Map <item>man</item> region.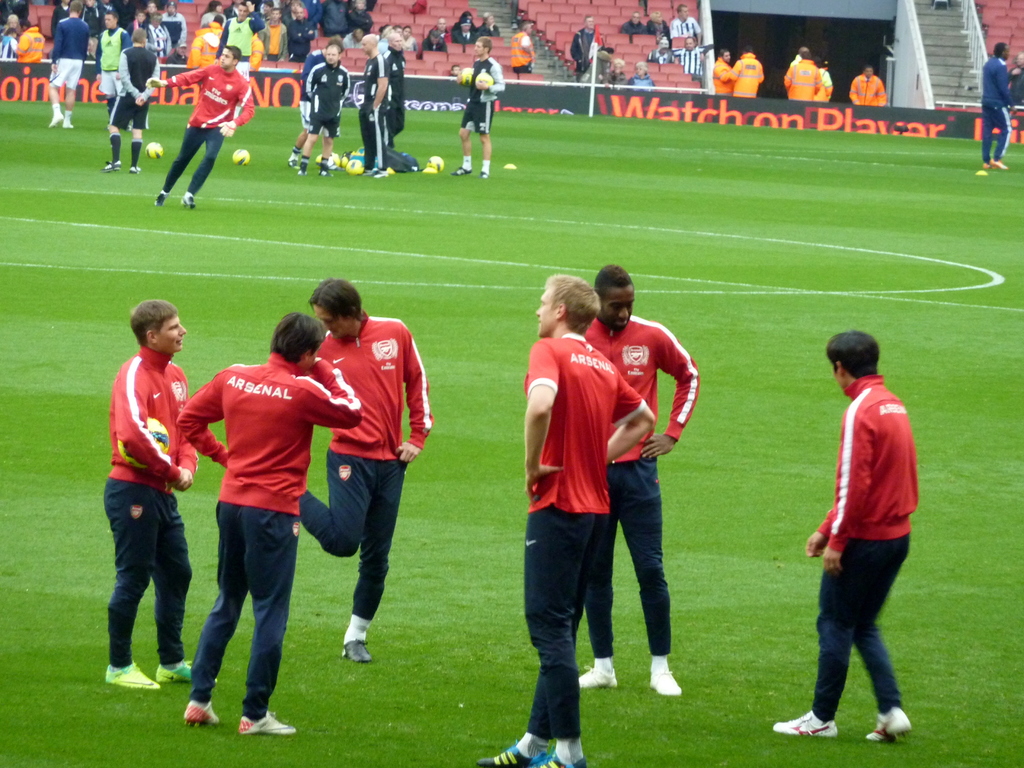
Mapped to box=[214, 0, 266, 62].
